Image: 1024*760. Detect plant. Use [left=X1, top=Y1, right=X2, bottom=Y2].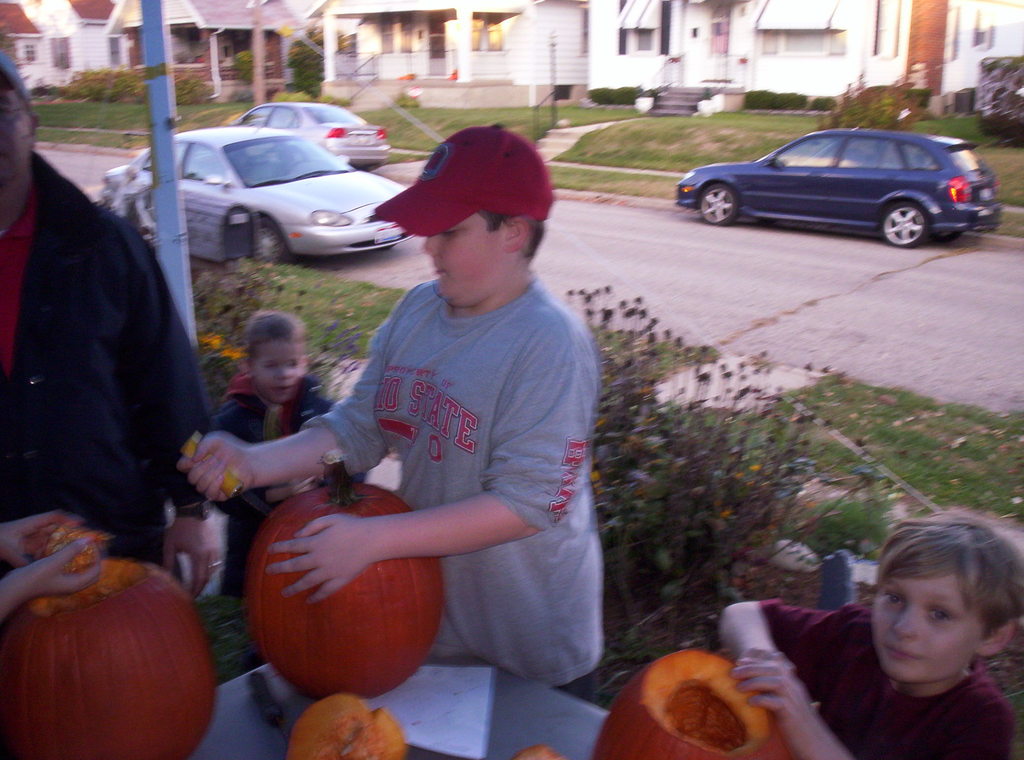
[left=554, top=268, right=904, bottom=684].
